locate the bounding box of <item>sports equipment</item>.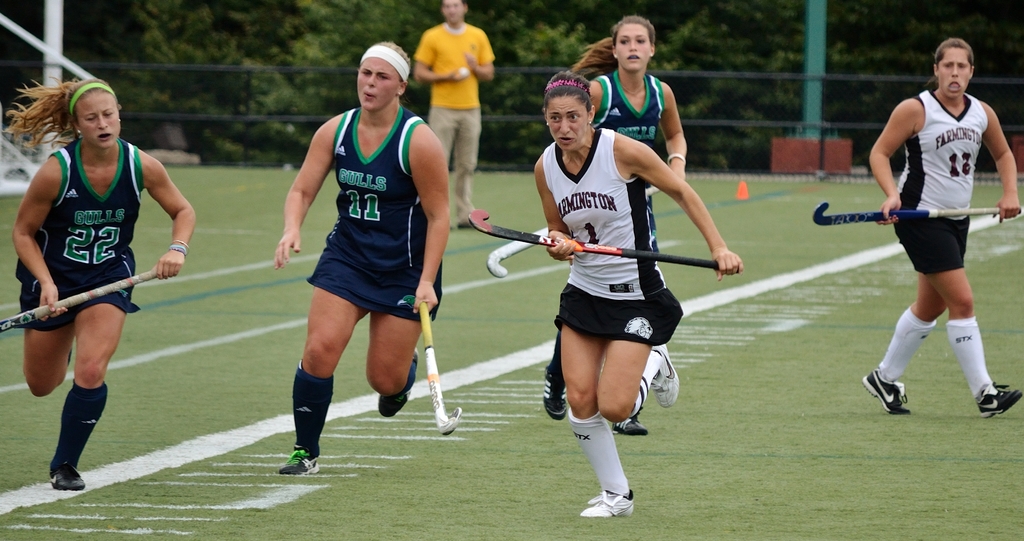
Bounding box: (left=976, top=379, right=1018, bottom=423).
